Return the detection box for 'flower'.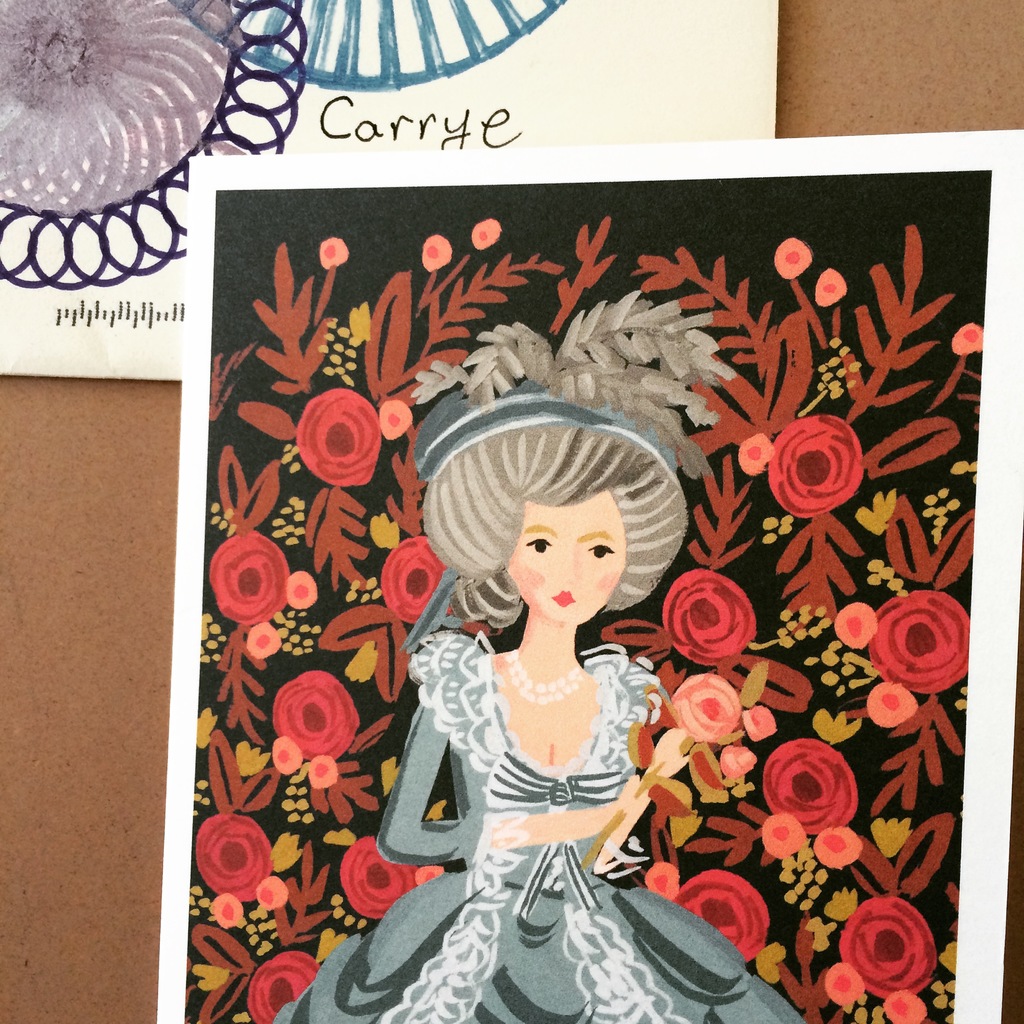
detection(249, 950, 319, 1023).
